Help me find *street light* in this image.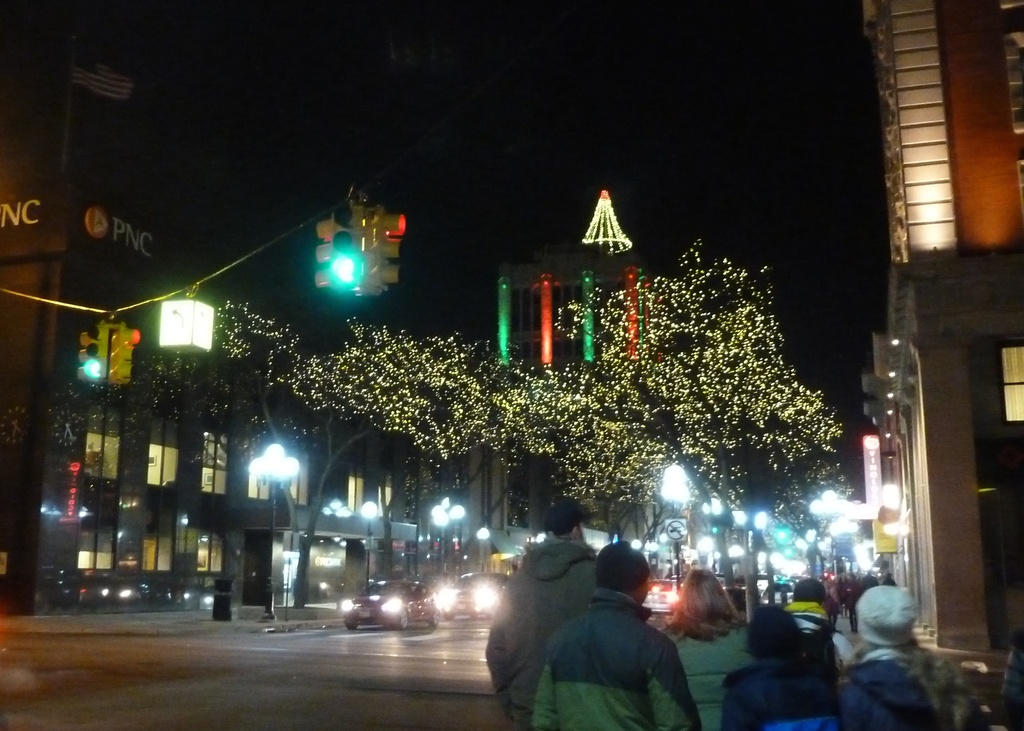
Found it: bbox(428, 499, 465, 567).
